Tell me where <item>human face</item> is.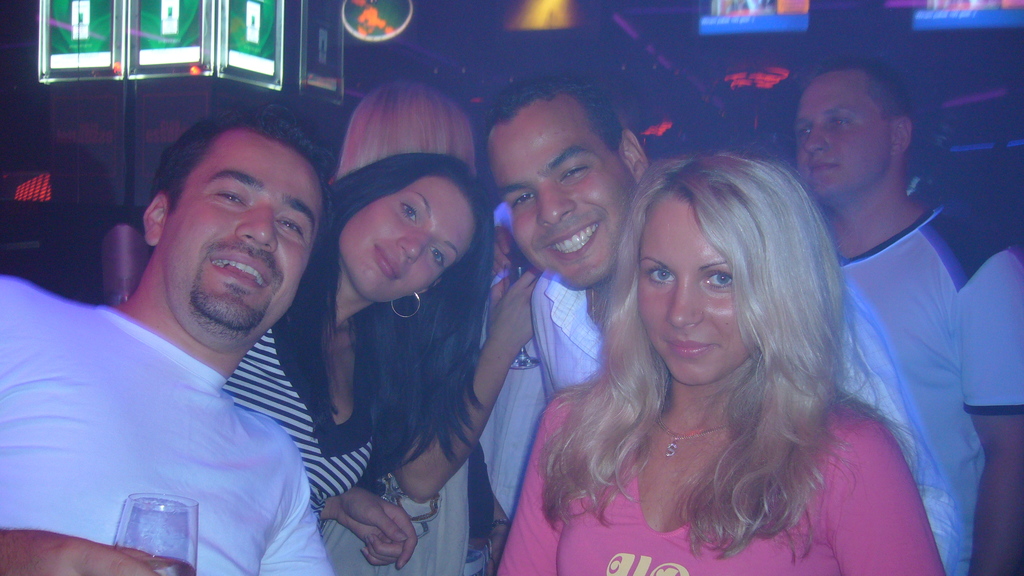
<item>human face</item> is at (335,176,477,303).
